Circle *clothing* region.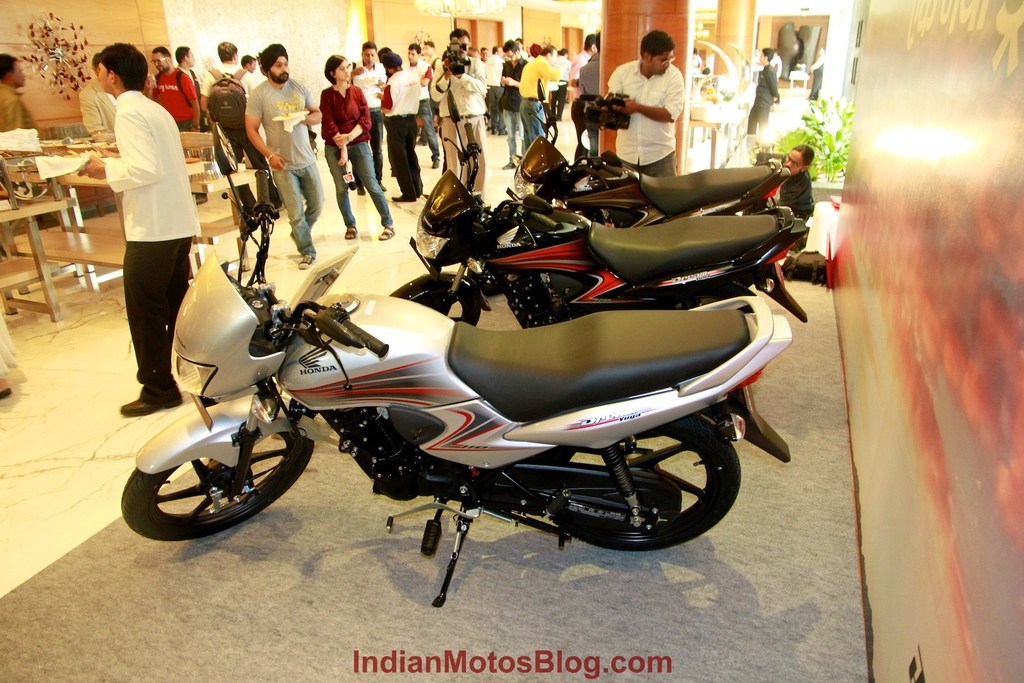
Region: [810,54,822,98].
